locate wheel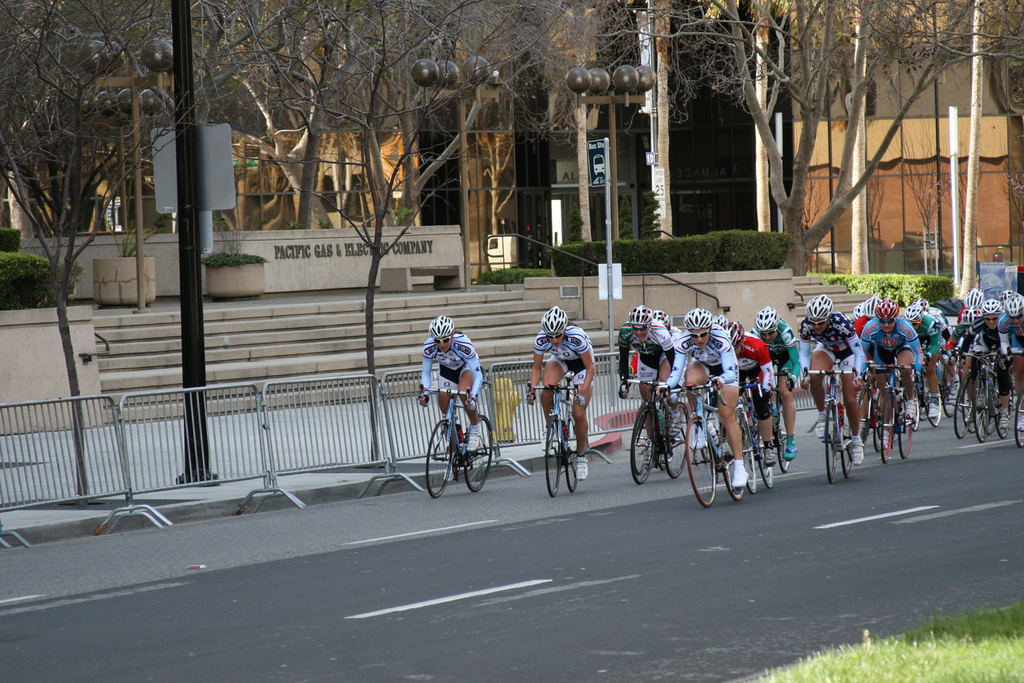
locate(542, 415, 563, 498)
